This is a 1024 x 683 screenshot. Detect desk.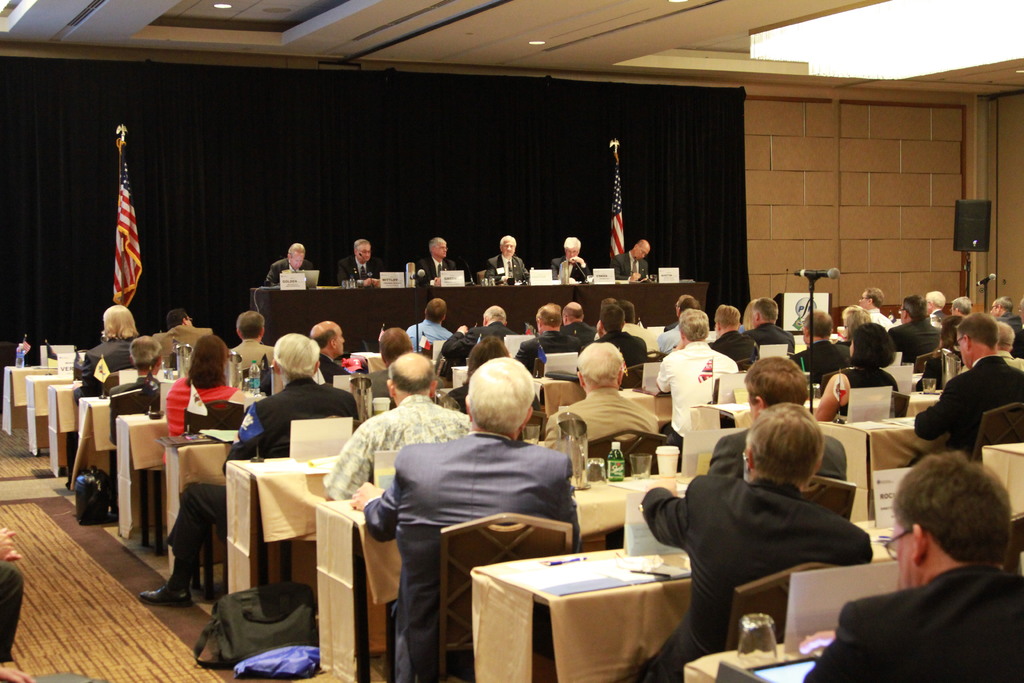
Rect(469, 511, 1023, 682).
